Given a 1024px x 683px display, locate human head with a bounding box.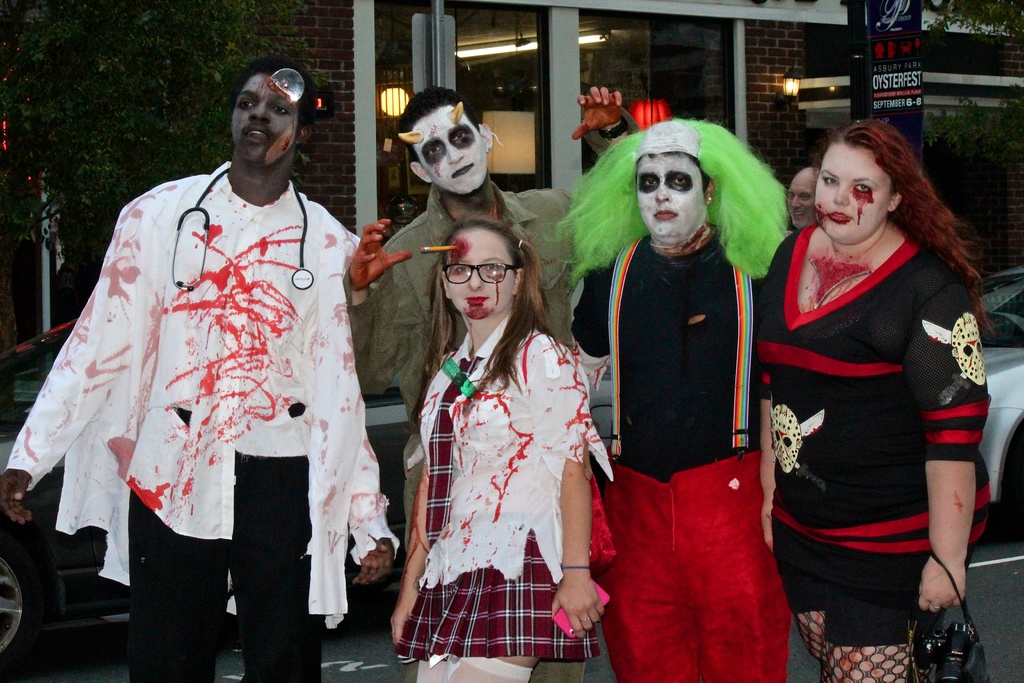
Located: (417,211,537,323).
